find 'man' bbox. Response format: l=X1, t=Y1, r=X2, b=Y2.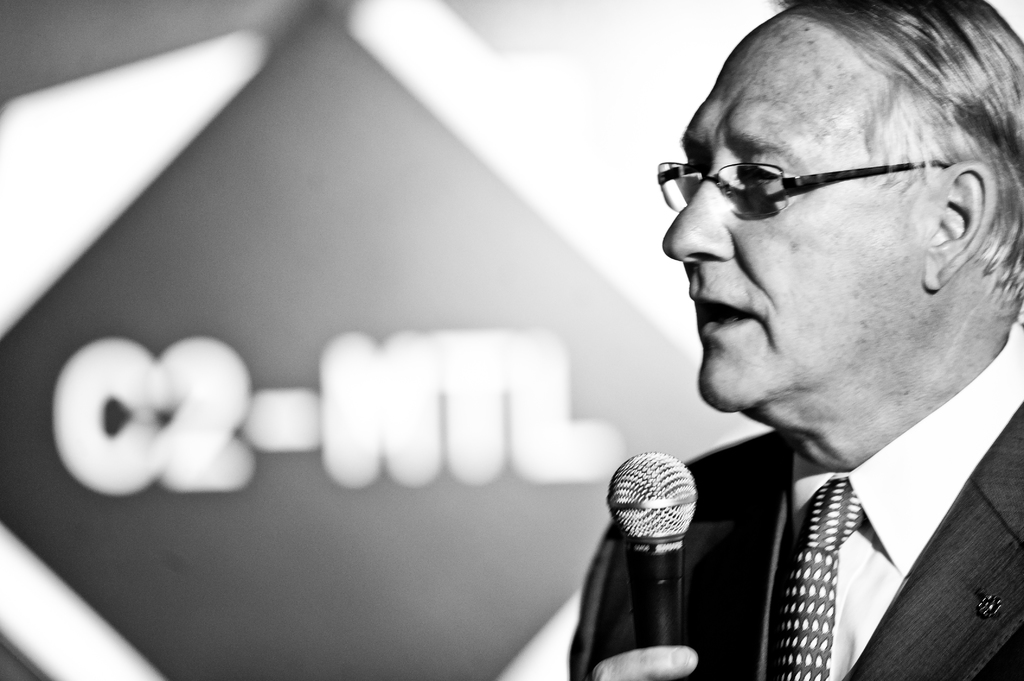
l=530, t=15, r=1023, b=680.
